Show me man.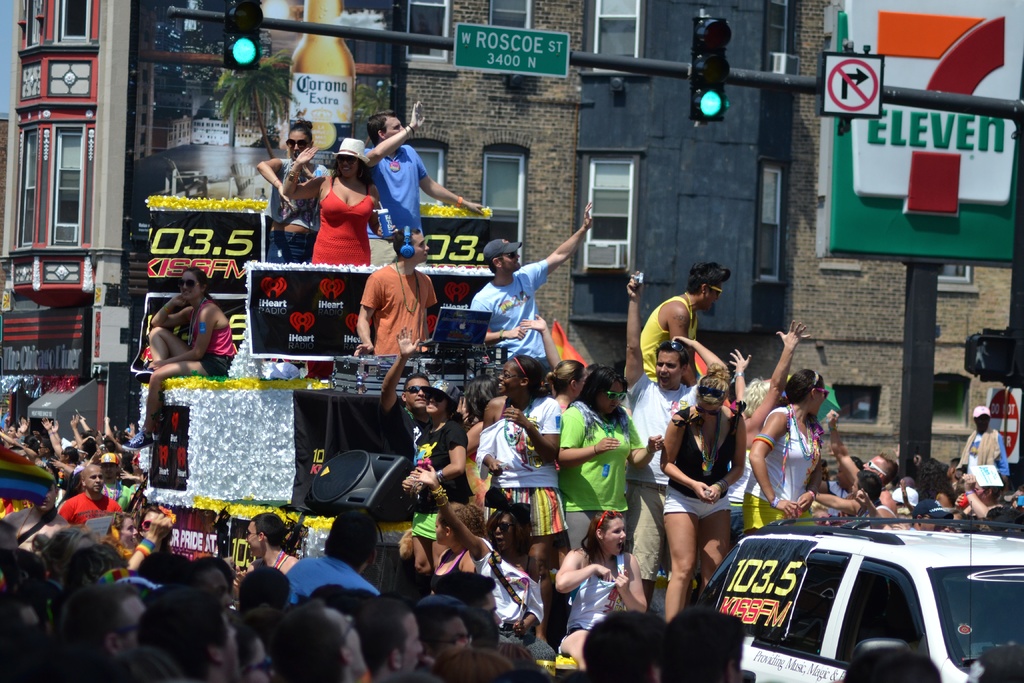
man is here: box=[467, 197, 595, 362].
